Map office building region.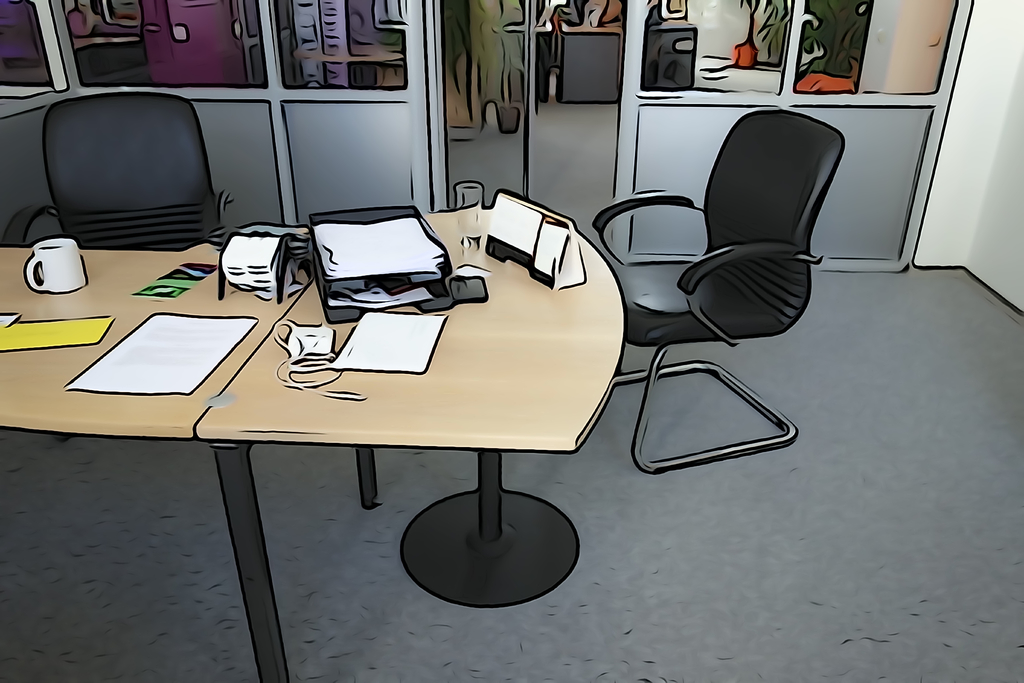
Mapped to locate(0, 0, 952, 657).
